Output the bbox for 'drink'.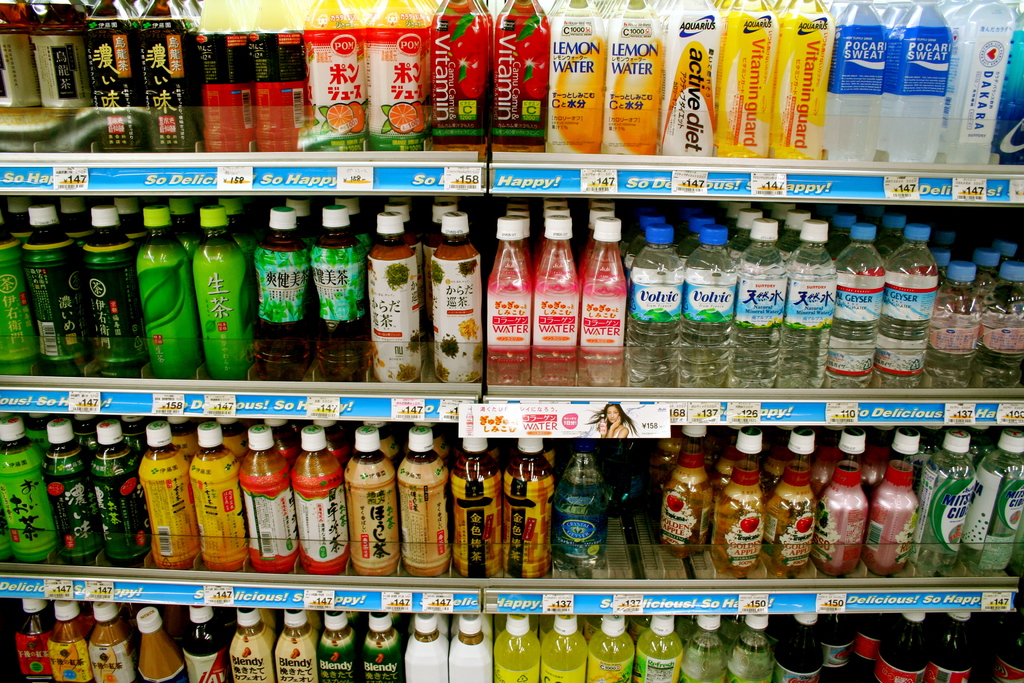
detection(588, 615, 635, 682).
